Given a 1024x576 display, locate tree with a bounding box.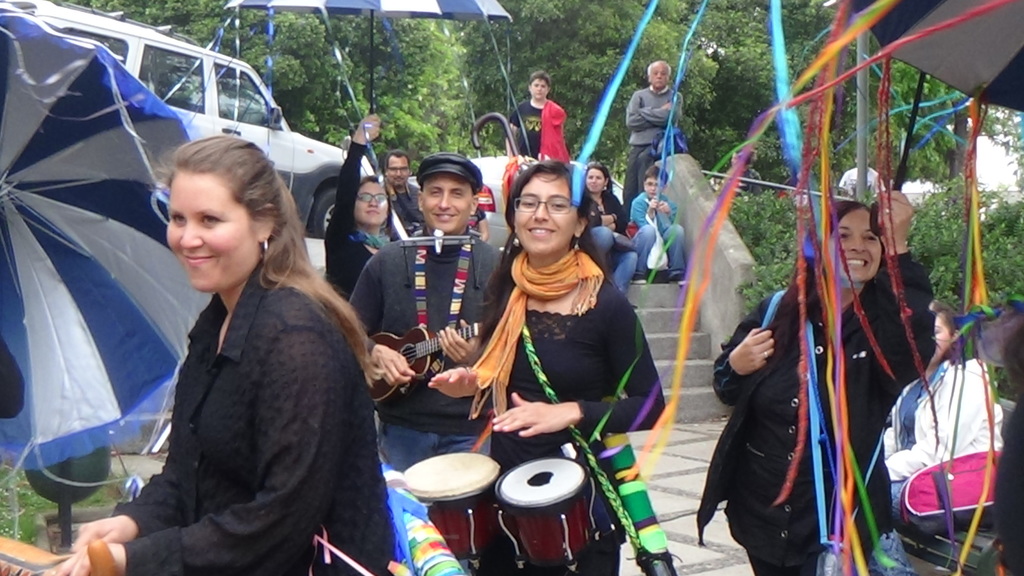
Located: [463, 0, 557, 144].
